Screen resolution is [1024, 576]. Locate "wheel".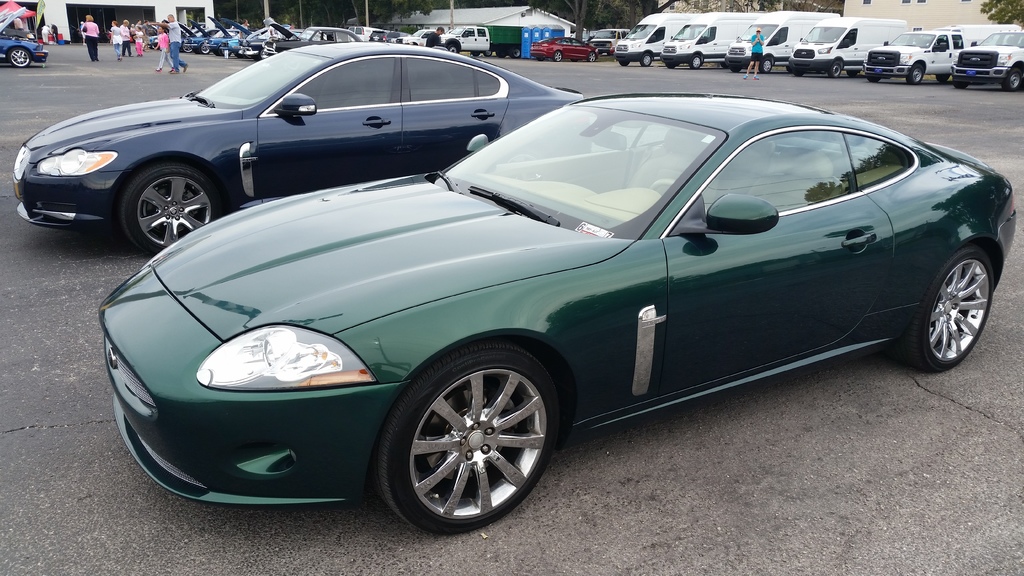
locate(895, 246, 993, 372).
